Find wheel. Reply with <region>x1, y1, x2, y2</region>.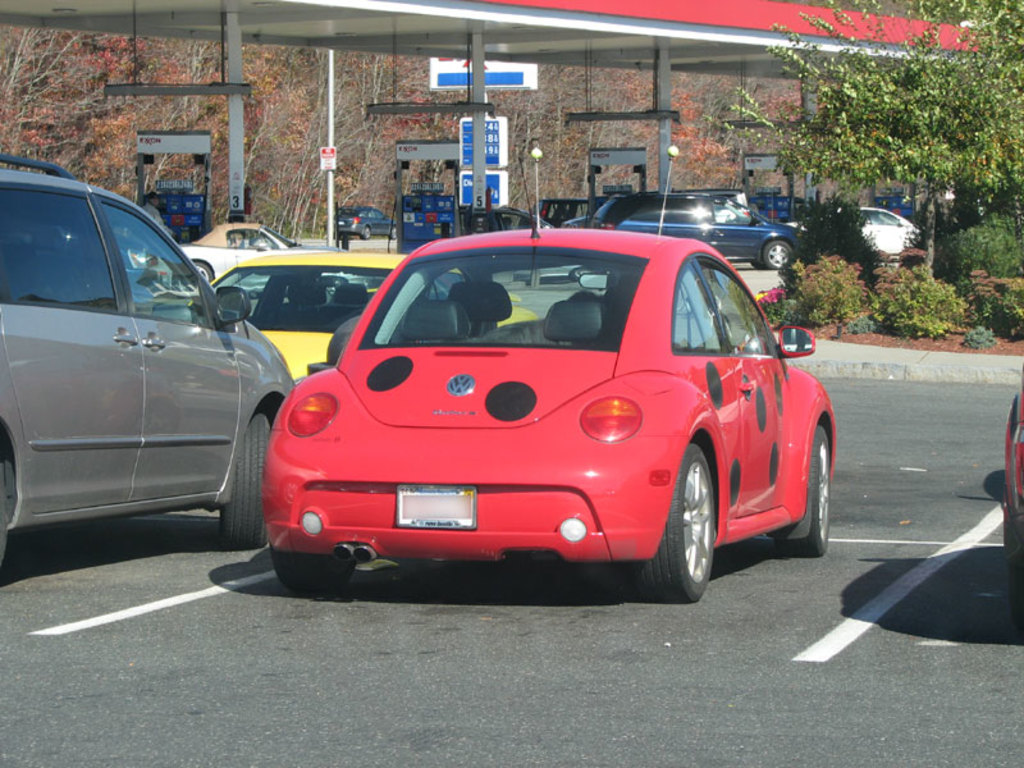
<region>362, 227, 374, 241</region>.
